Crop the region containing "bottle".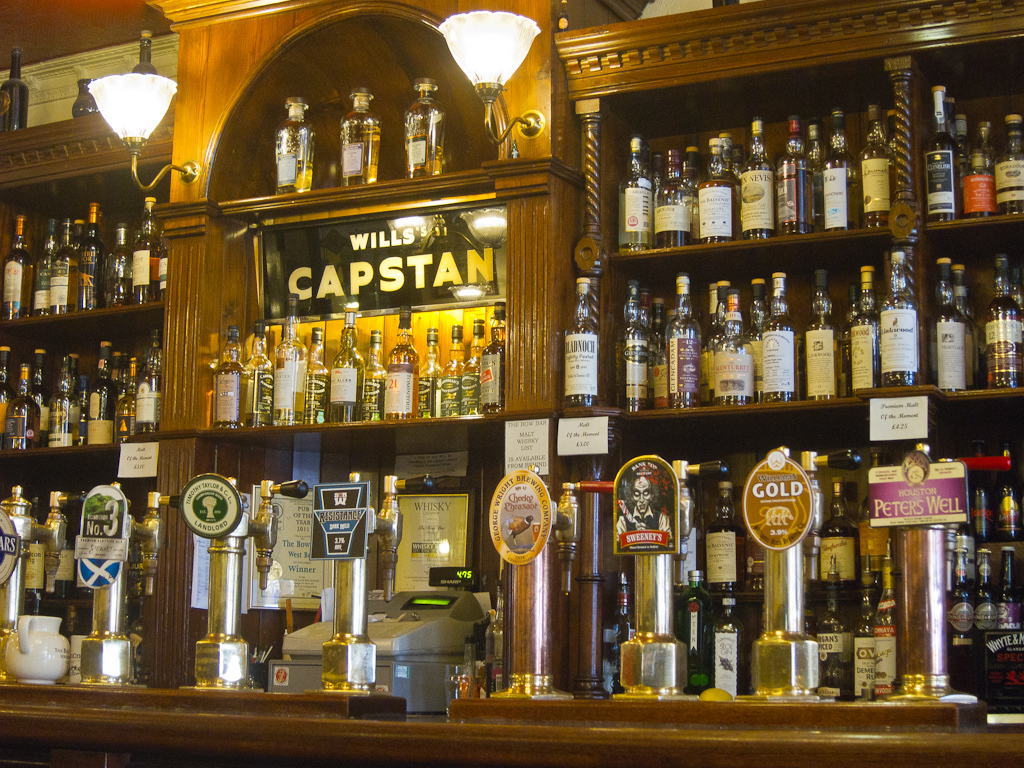
Crop region: <region>811, 477, 856, 584</region>.
